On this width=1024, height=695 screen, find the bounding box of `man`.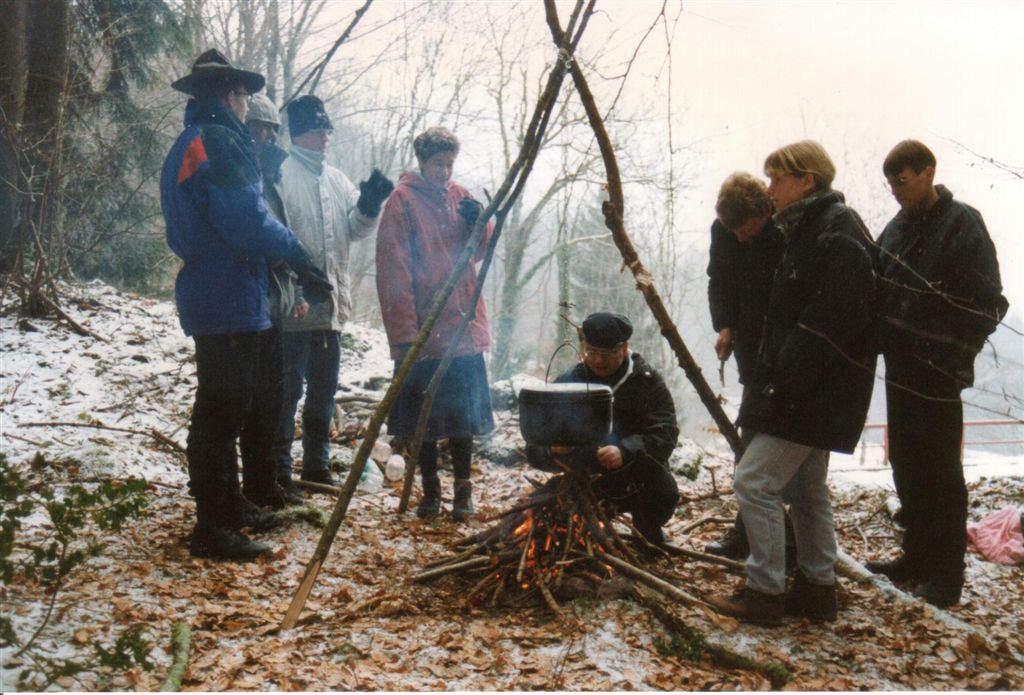
Bounding box: bbox=[276, 89, 398, 491].
